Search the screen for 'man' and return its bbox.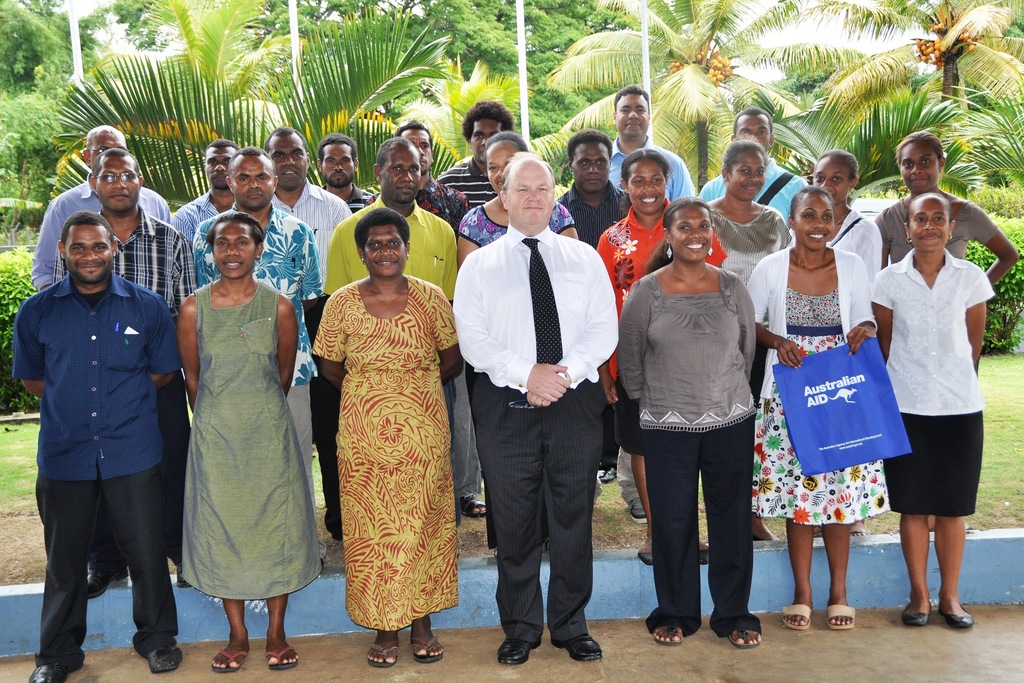
Found: 556 125 644 525.
